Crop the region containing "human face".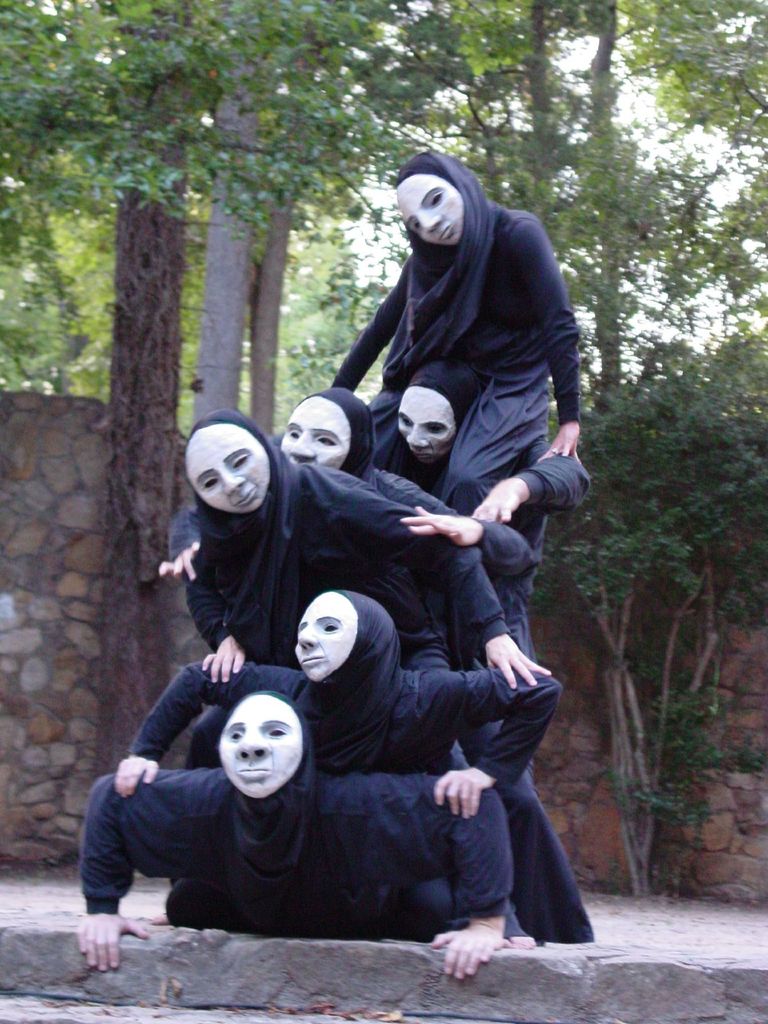
Crop region: <bbox>392, 183, 456, 248</bbox>.
